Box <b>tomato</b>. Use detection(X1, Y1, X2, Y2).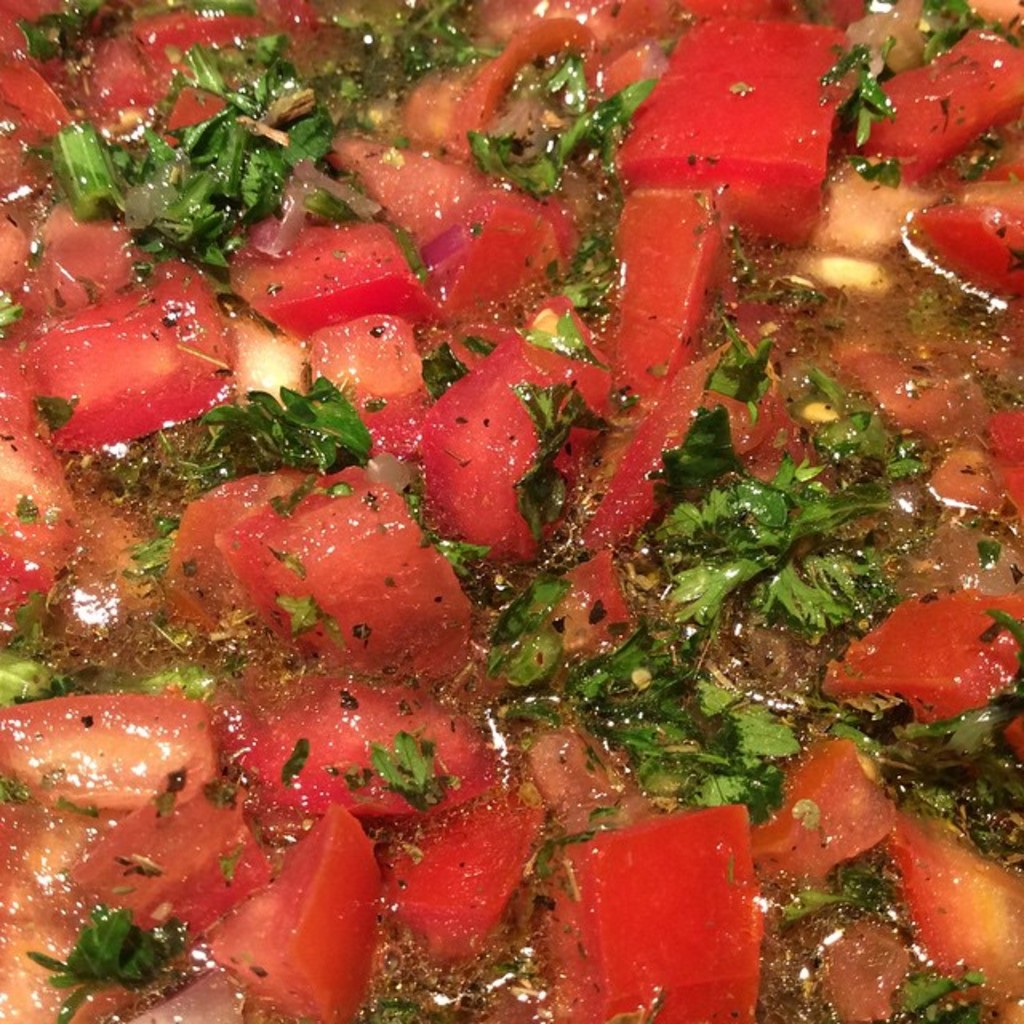
detection(544, 792, 757, 1022).
